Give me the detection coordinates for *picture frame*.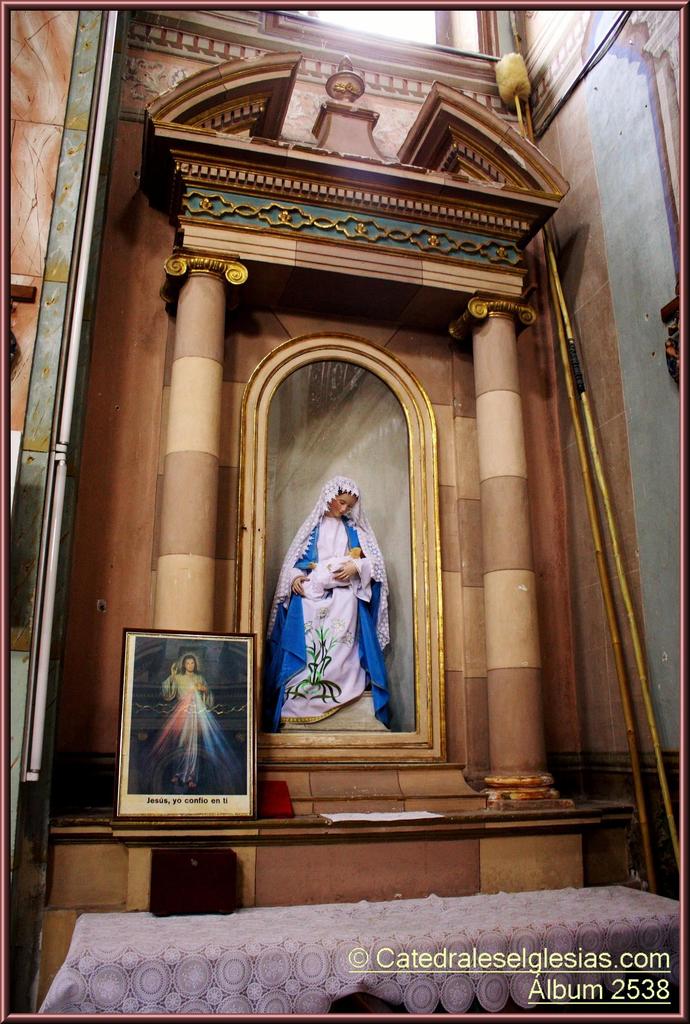
box(116, 624, 259, 824).
